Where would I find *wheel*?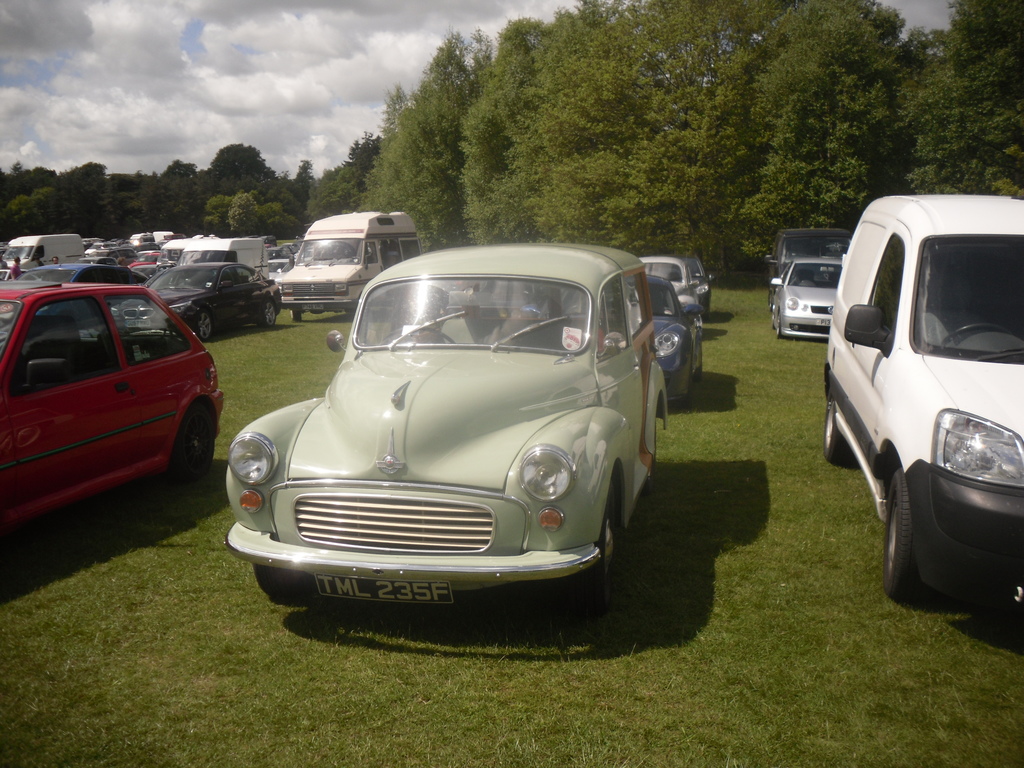
At 191,311,214,341.
